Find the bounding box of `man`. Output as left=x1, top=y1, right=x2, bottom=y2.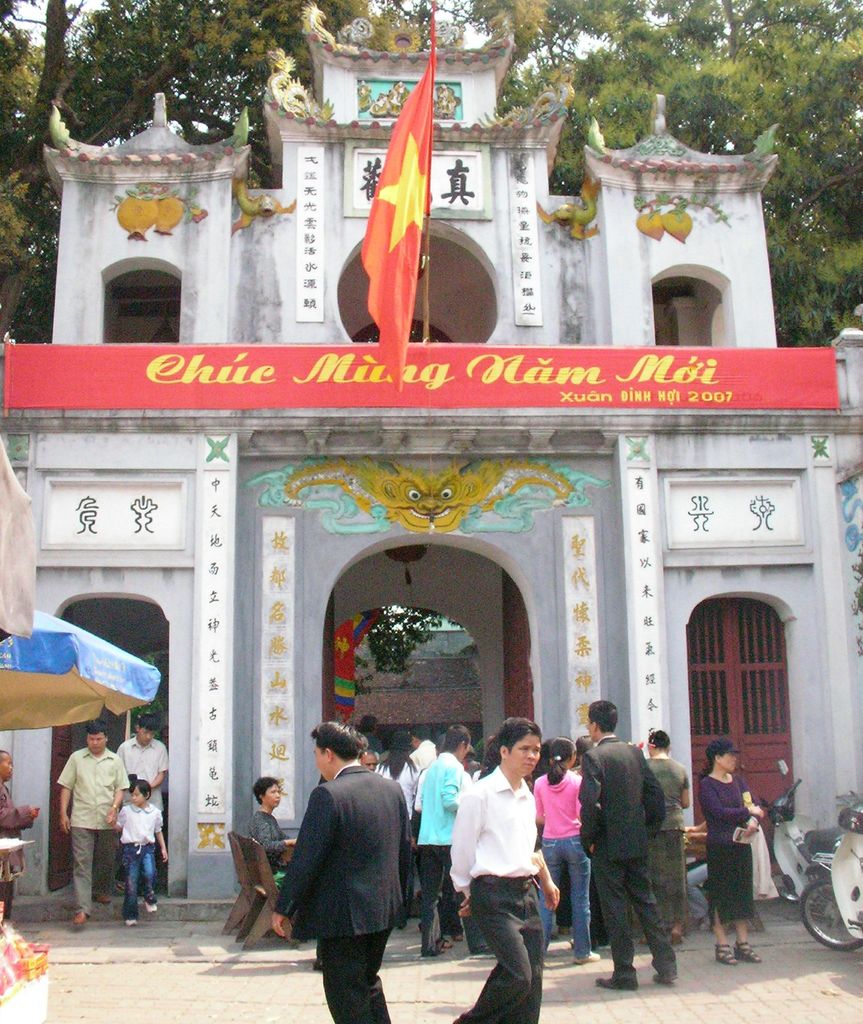
left=417, top=723, right=472, bottom=956.
